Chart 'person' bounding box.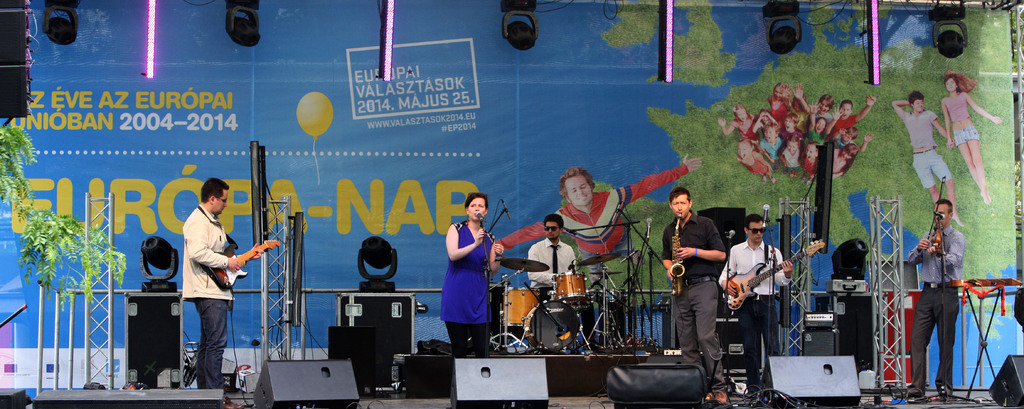
Charted: <bbox>500, 158, 705, 283</bbox>.
